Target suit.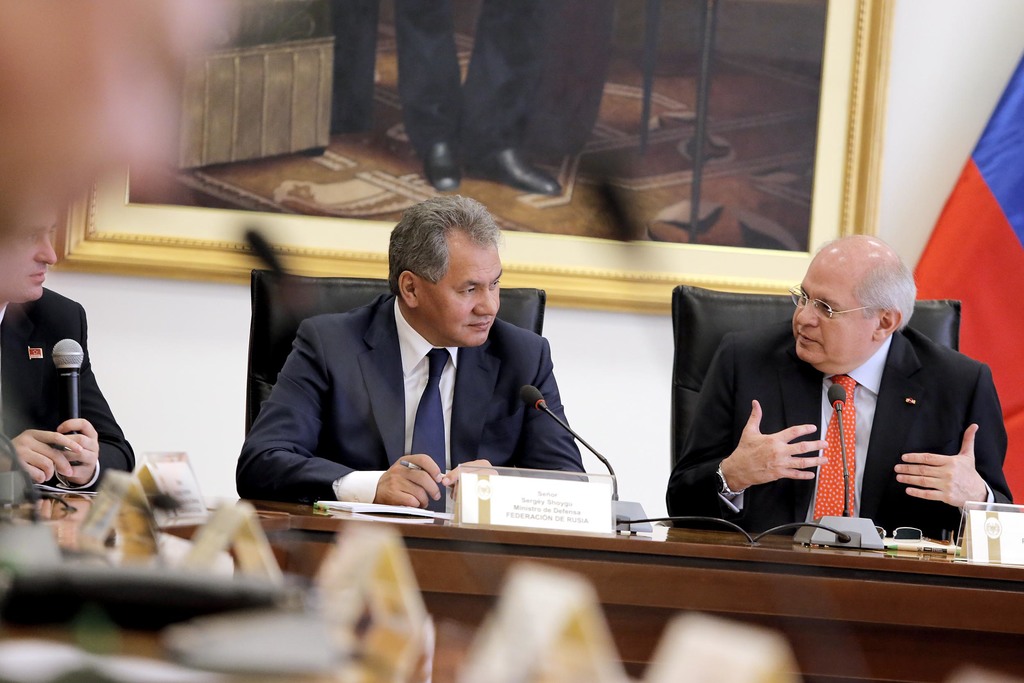
Target region: x1=0, y1=281, x2=139, y2=500.
